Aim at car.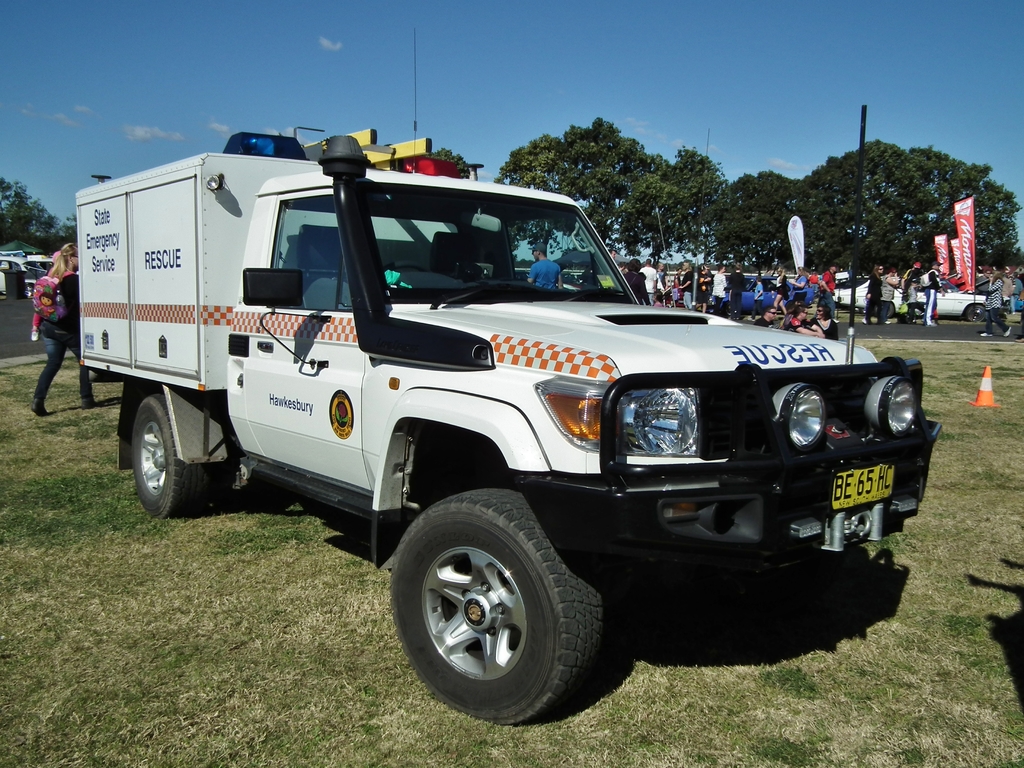
Aimed at x1=0 y1=253 x2=51 y2=292.
